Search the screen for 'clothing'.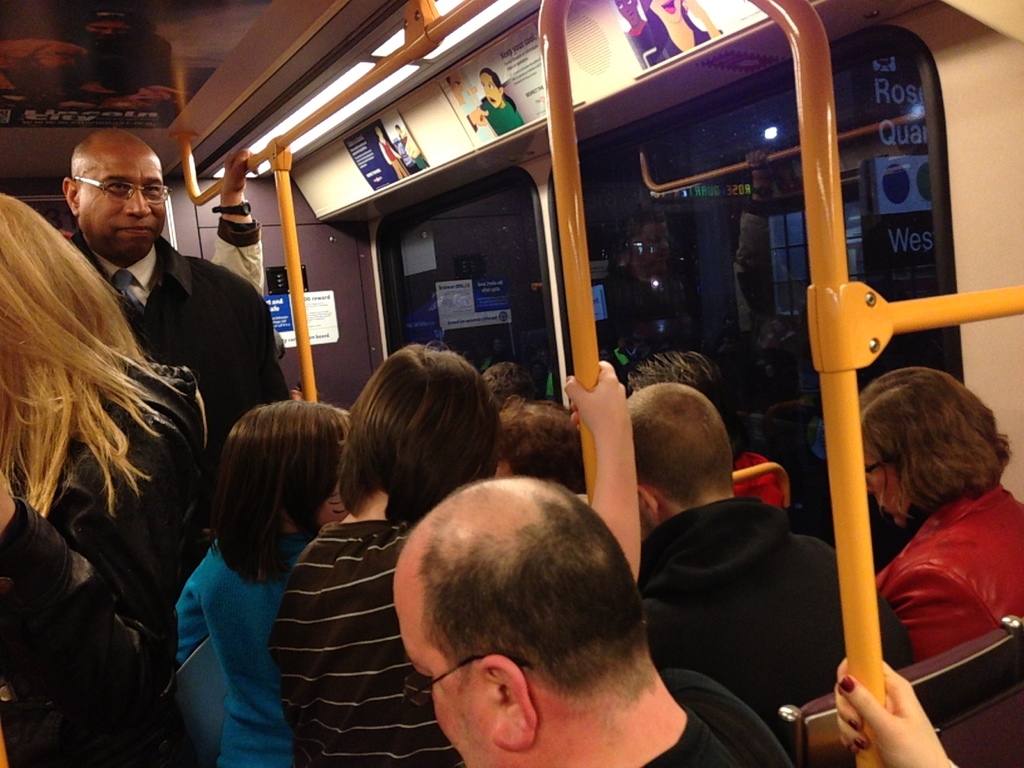
Found at locate(474, 100, 522, 135).
